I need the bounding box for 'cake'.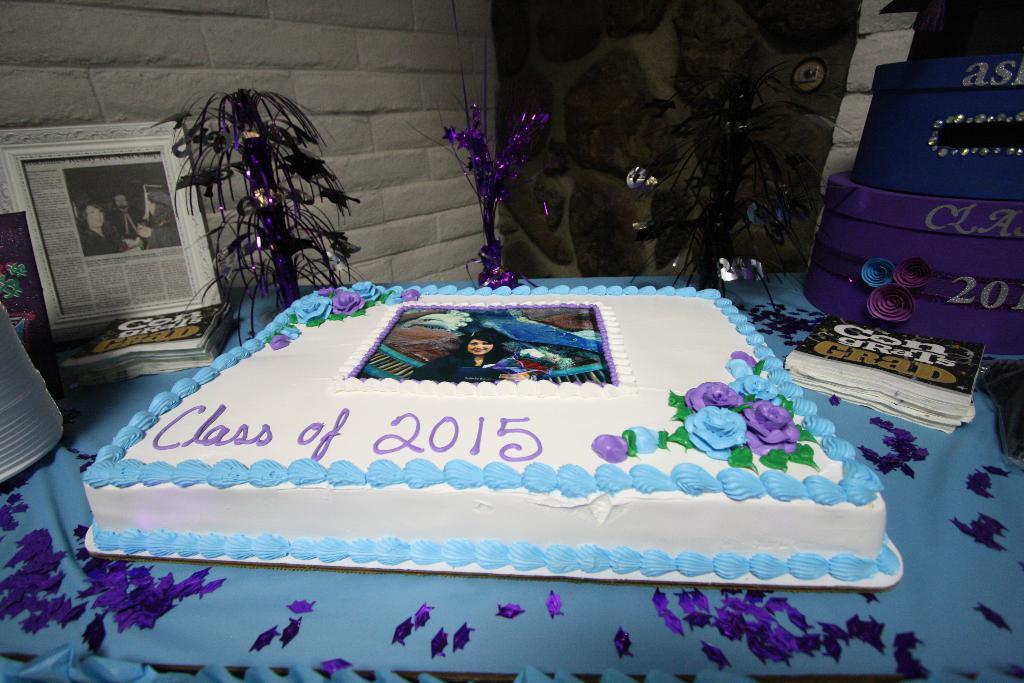
Here it is: rect(855, 58, 1023, 198).
